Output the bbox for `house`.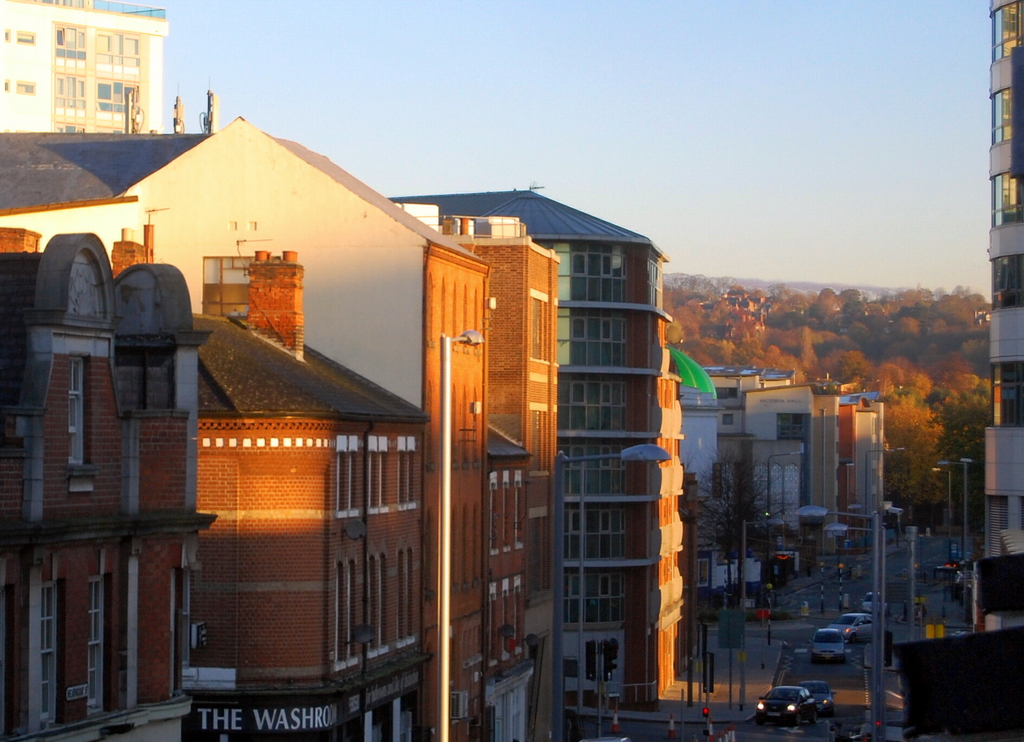
[0,230,217,741].
